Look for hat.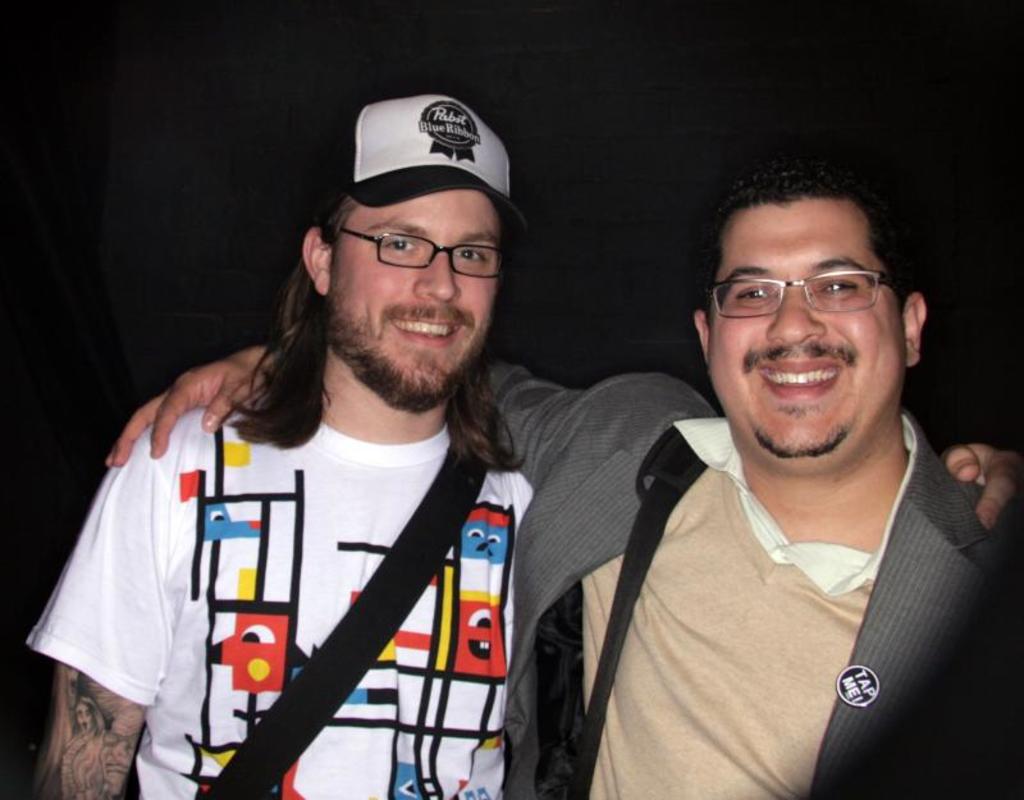
Found: x1=319, y1=93, x2=530, y2=233.
